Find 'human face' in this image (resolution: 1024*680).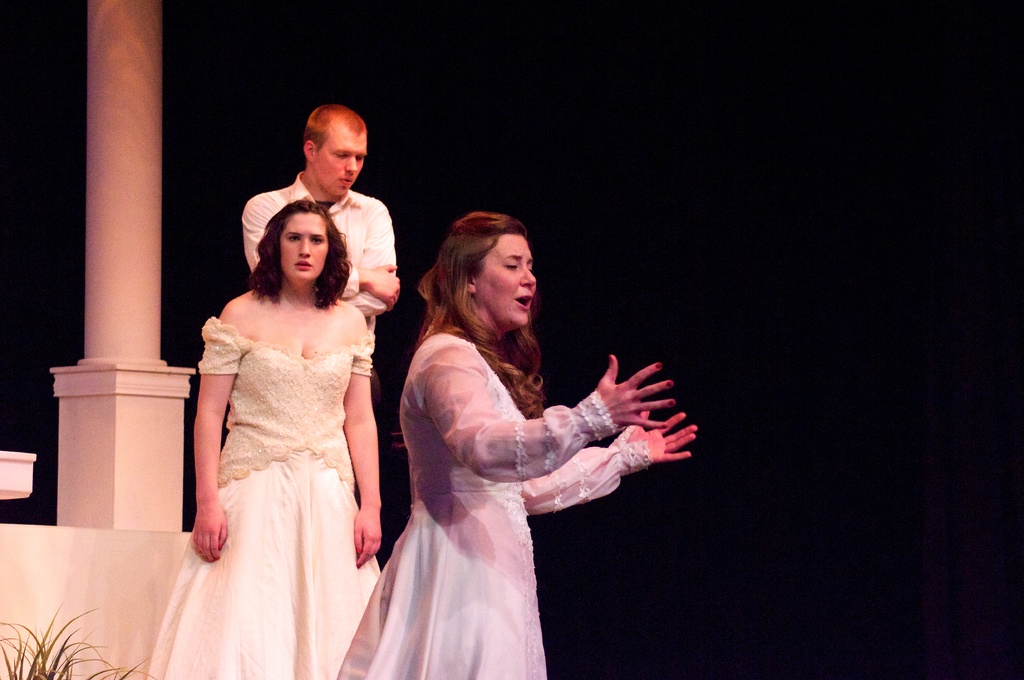
<bbox>479, 232, 536, 326</bbox>.
